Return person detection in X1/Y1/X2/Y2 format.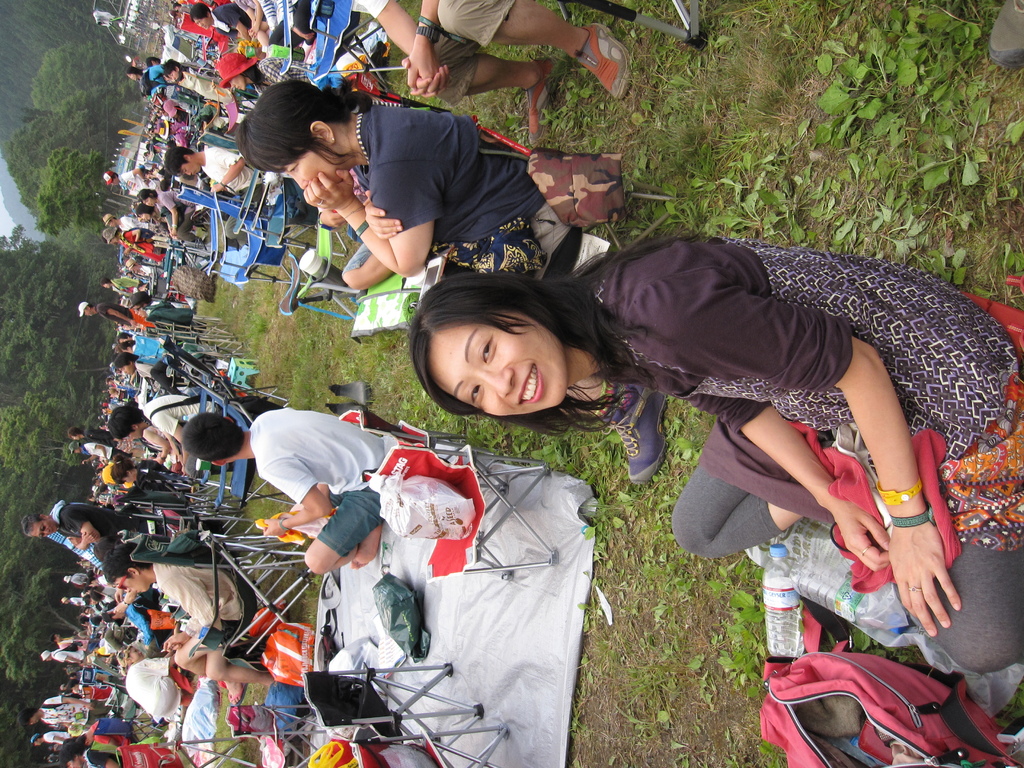
38/651/83/669.
